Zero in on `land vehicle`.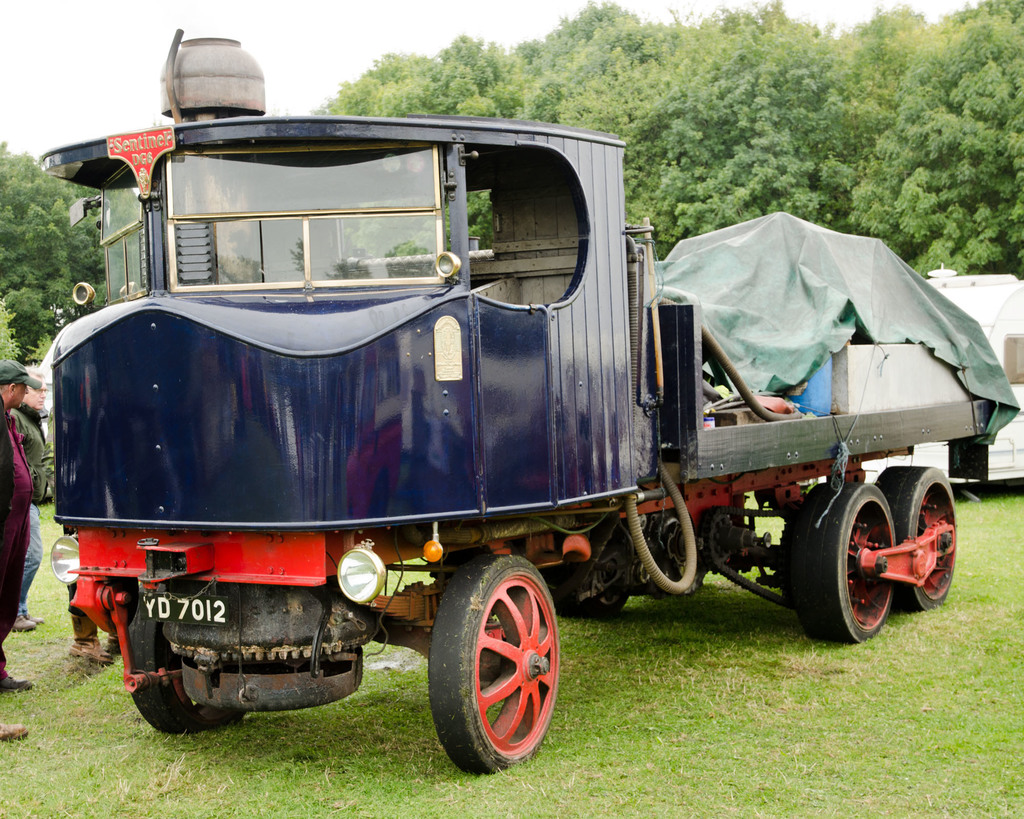
Zeroed in: [12, 58, 984, 758].
